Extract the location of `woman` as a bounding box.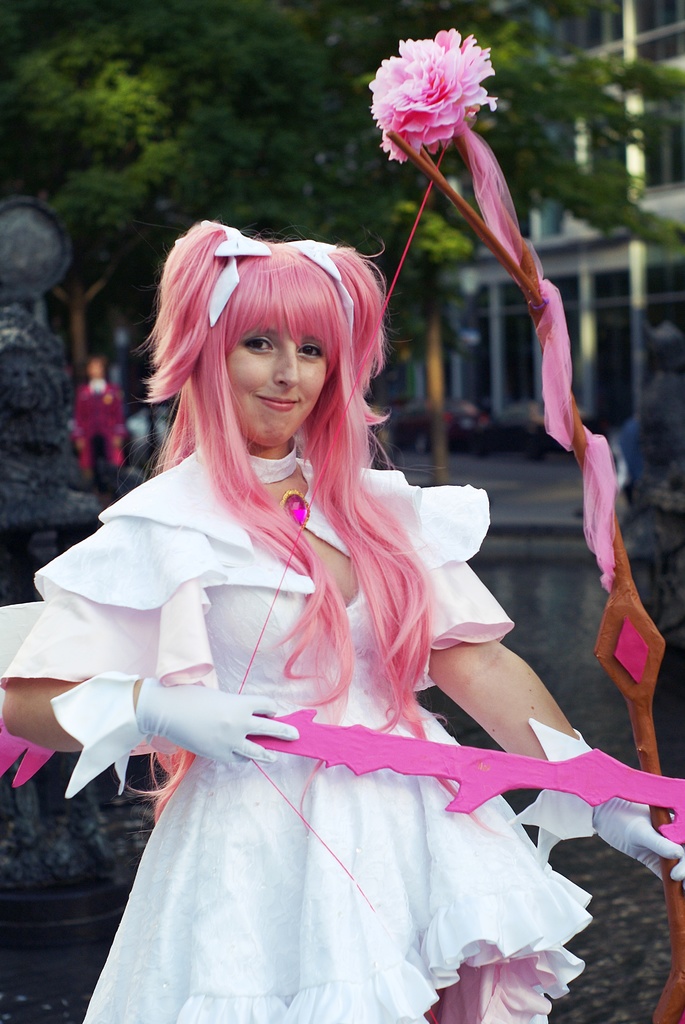
[x1=45, y1=202, x2=611, y2=1023].
